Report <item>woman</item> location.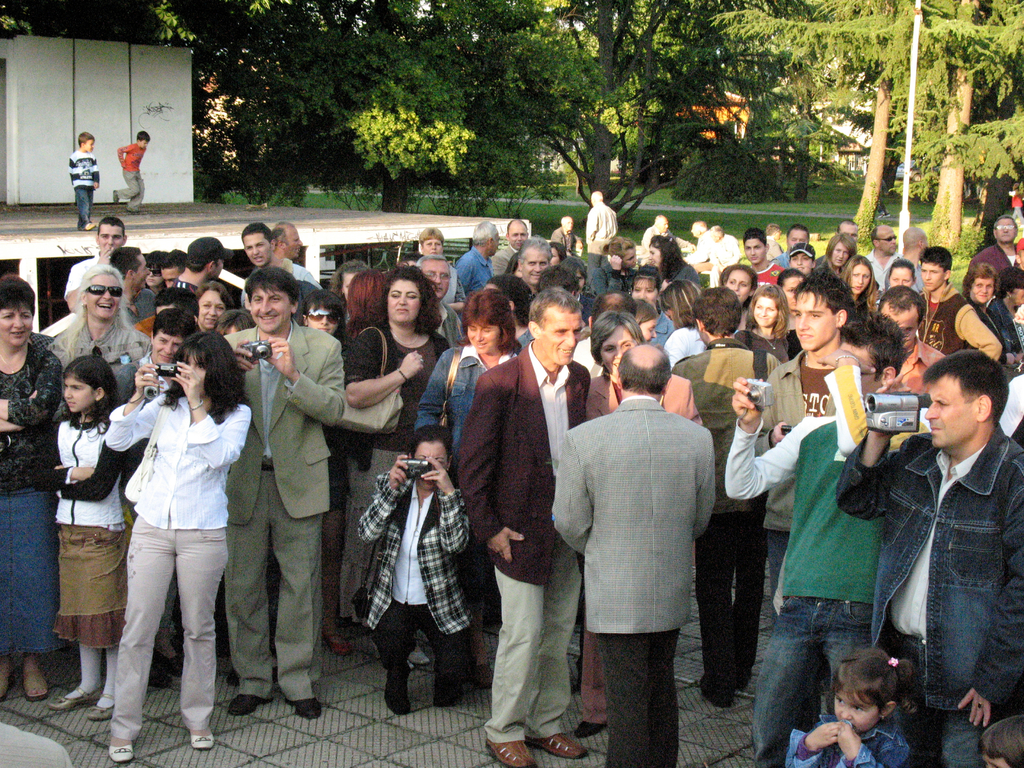
Report: crop(573, 308, 713, 739).
